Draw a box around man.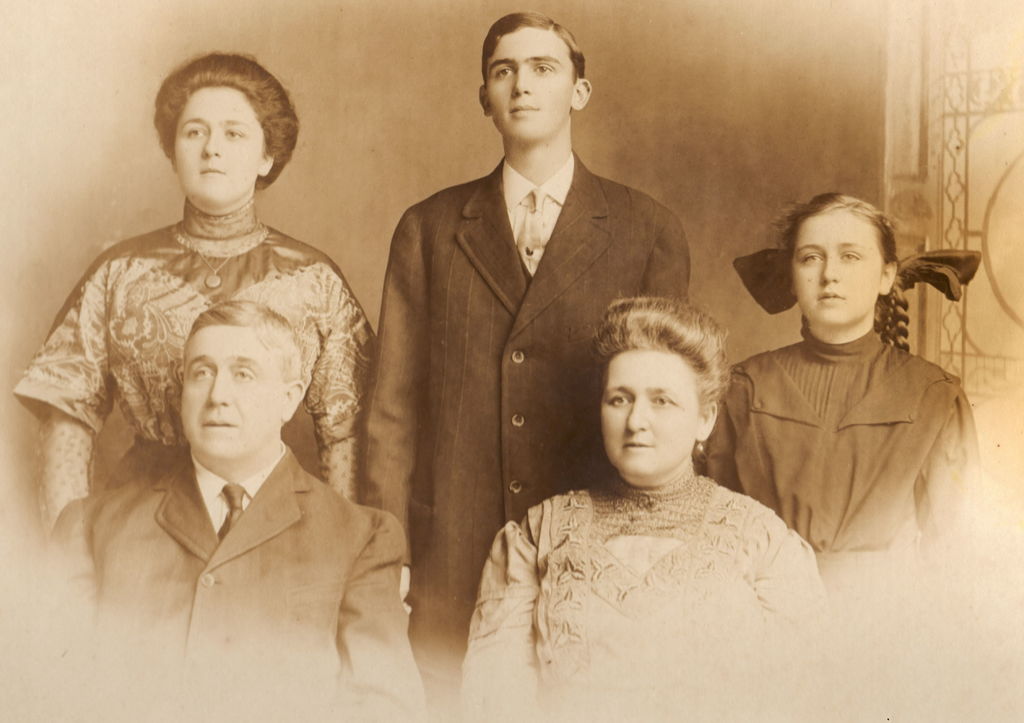
l=36, t=300, r=428, b=722.
